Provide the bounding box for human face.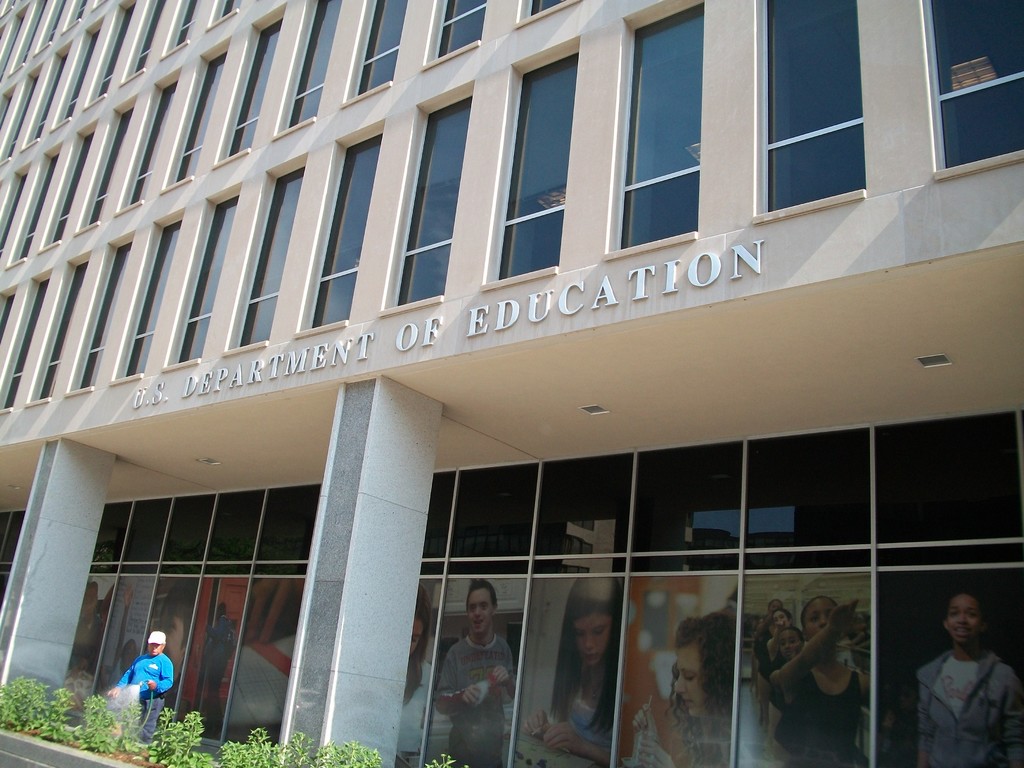
bbox=[778, 627, 802, 653].
